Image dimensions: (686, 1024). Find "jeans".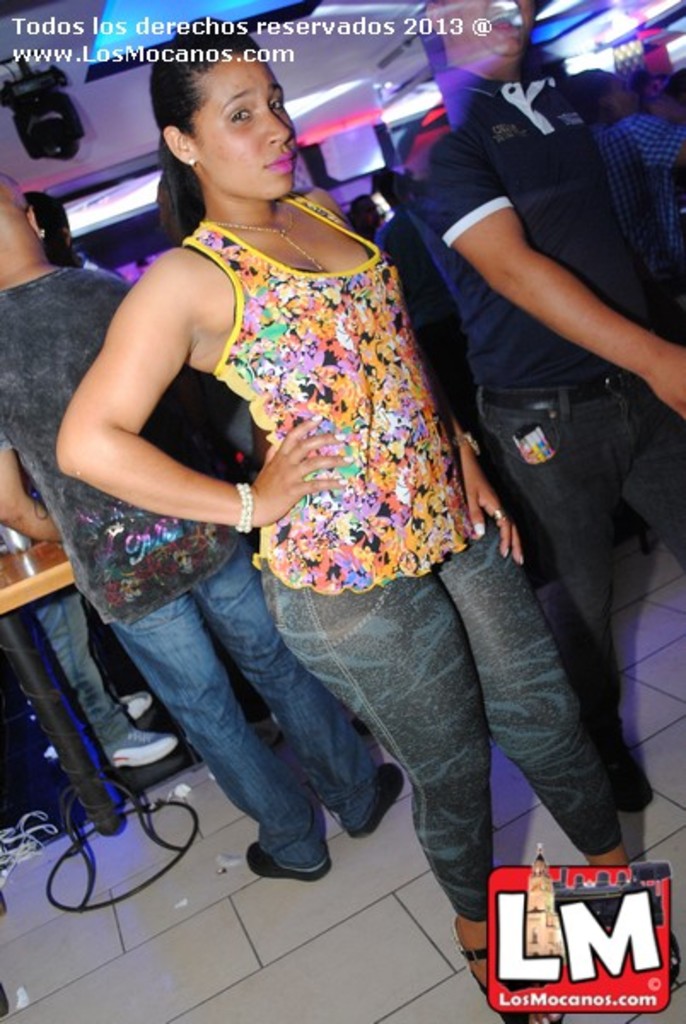
pyautogui.locateOnScreen(468, 369, 684, 766).
